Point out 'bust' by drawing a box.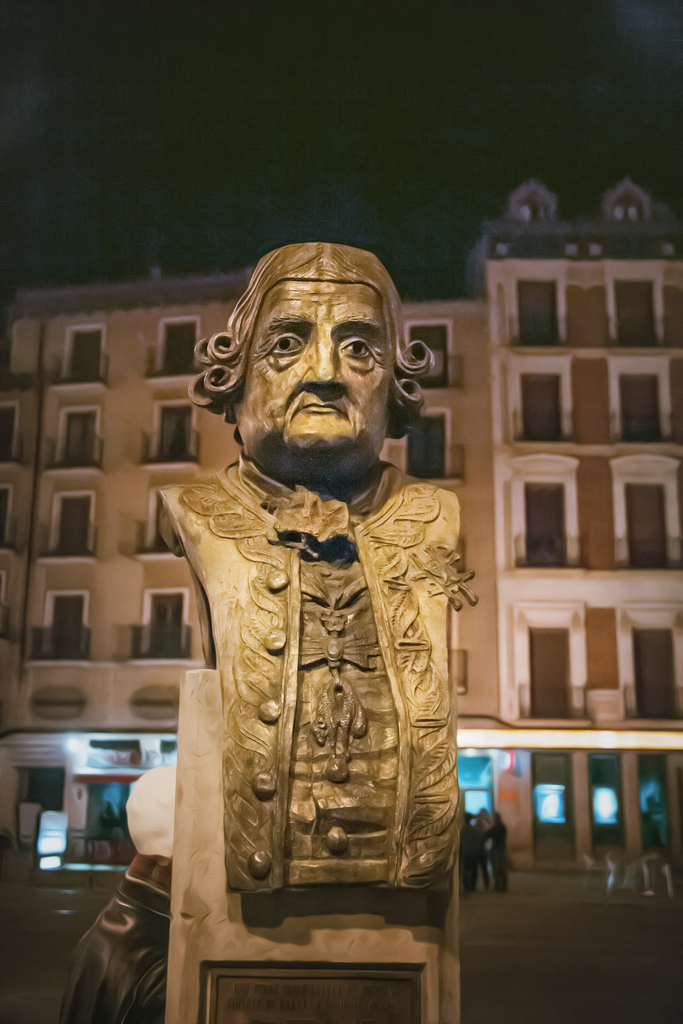
bbox=(157, 239, 484, 903).
